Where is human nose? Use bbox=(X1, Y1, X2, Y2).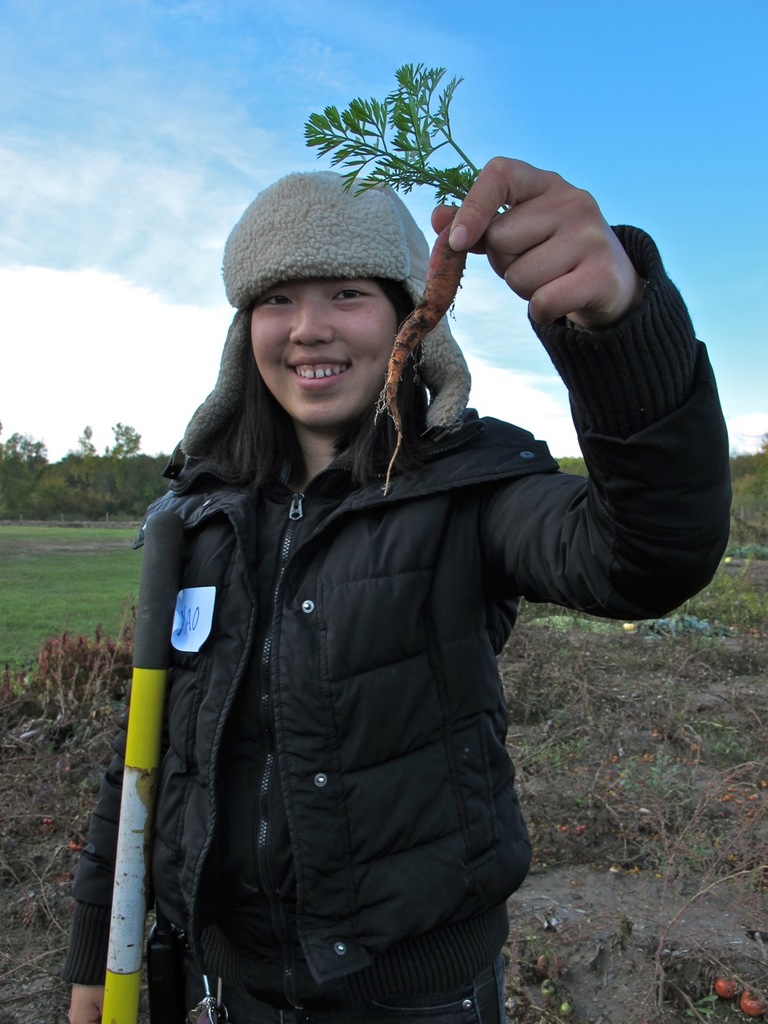
bbox=(292, 302, 336, 339).
